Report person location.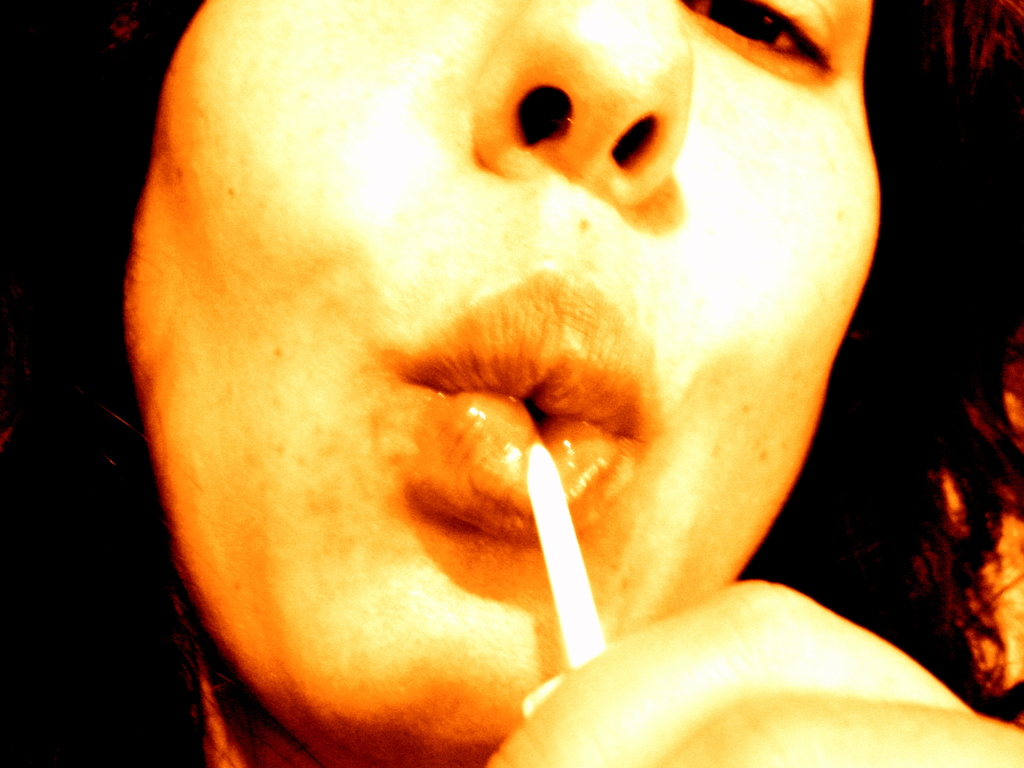
Report: <bbox>0, 0, 972, 726</bbox>.
